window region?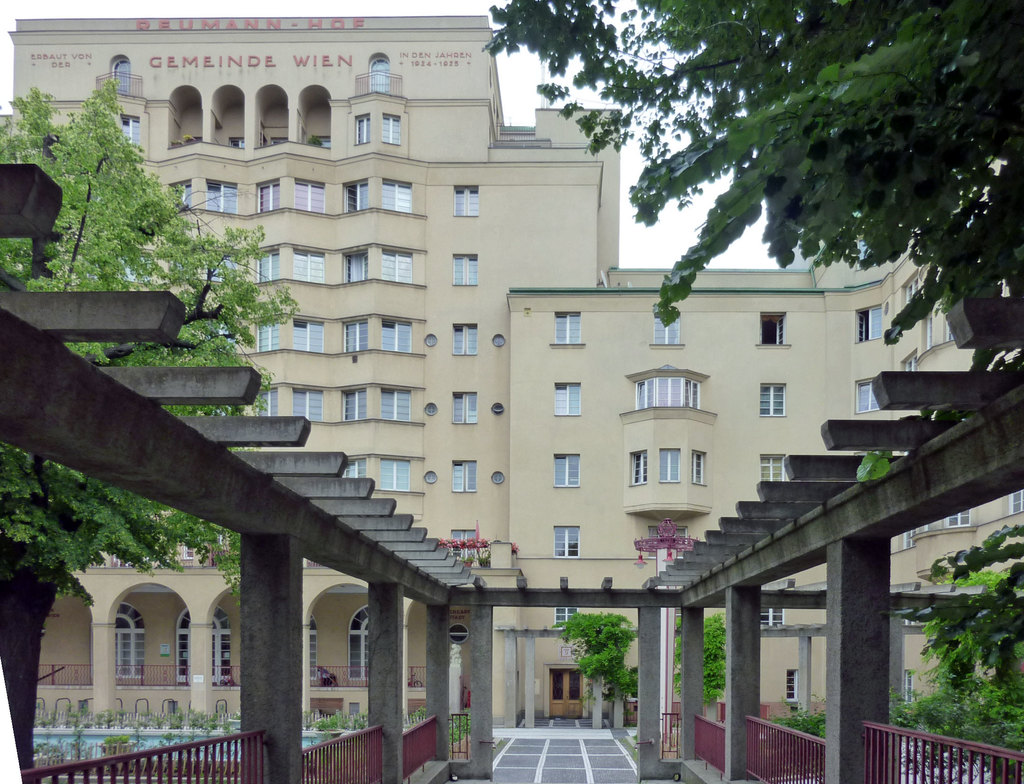
<box>342,387,369,420</box>
